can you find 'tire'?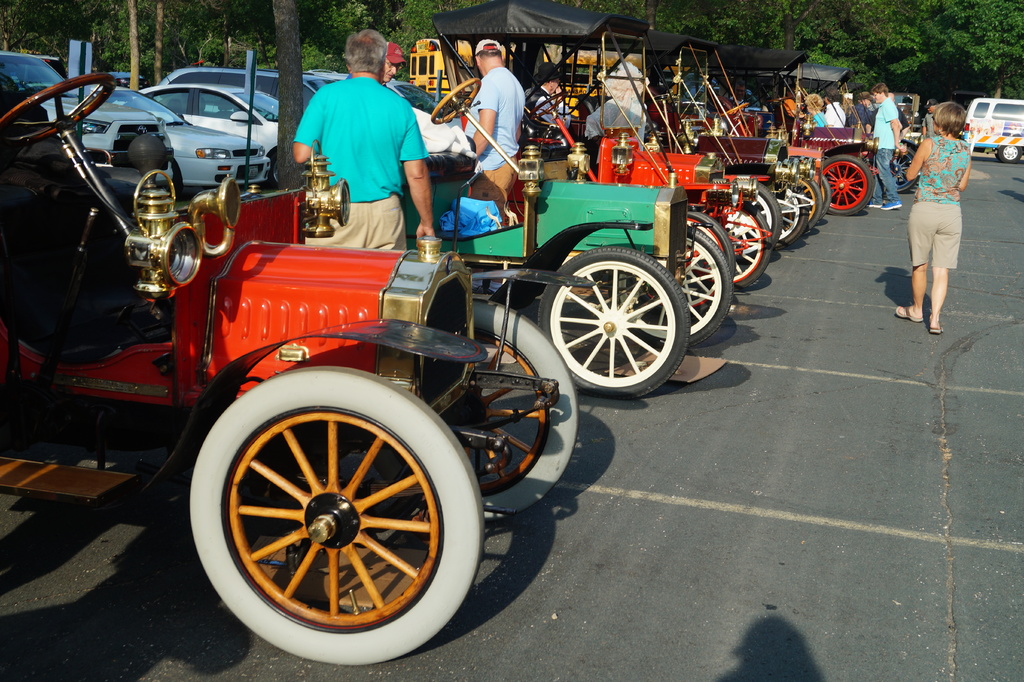
Yes, bounding box: <region>740, 182, 786, 248</region>.
